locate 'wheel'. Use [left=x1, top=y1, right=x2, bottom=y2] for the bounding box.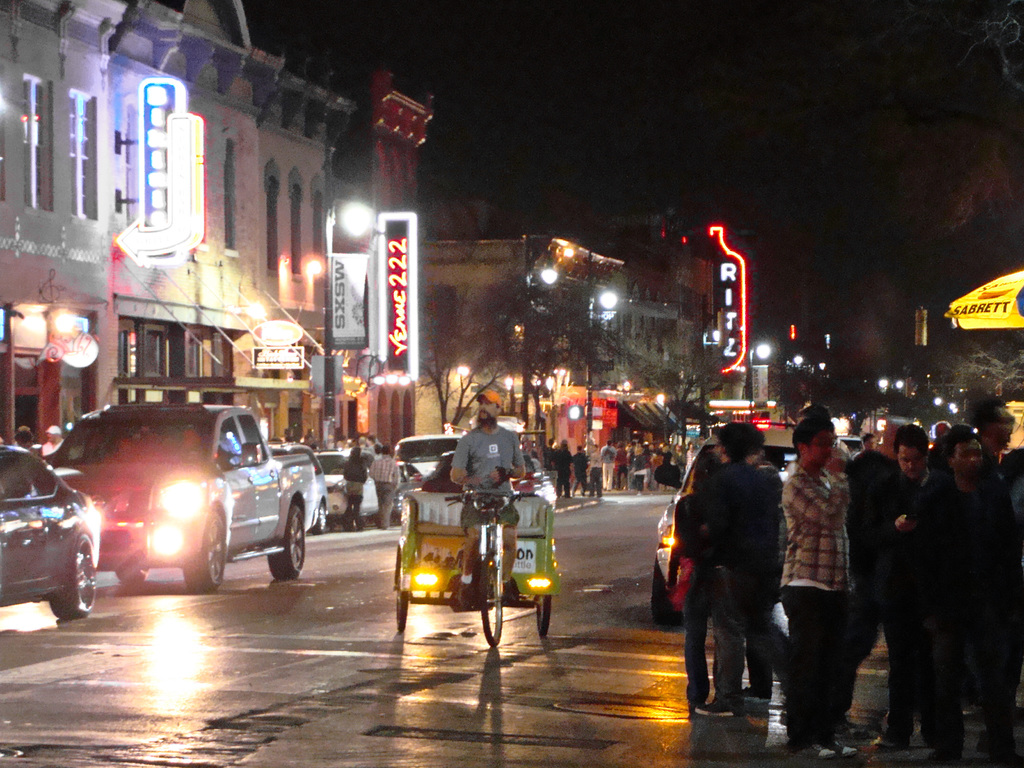
[left=392, top=550, right=408, bottom=634].
